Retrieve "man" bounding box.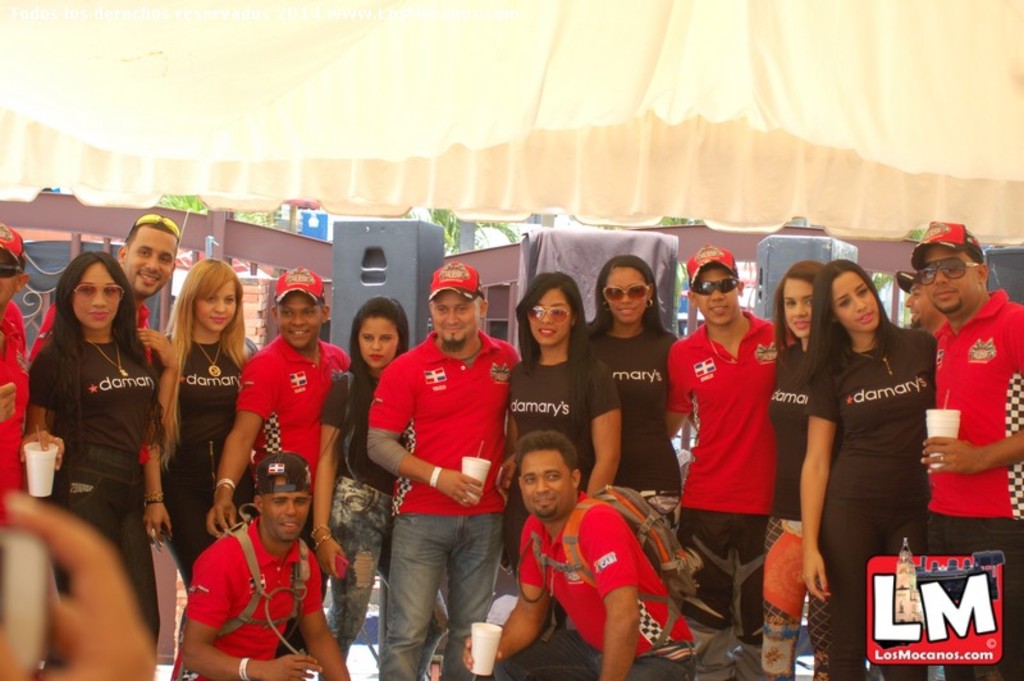
Bounding box: Rect(0, 221, 28, 485).
